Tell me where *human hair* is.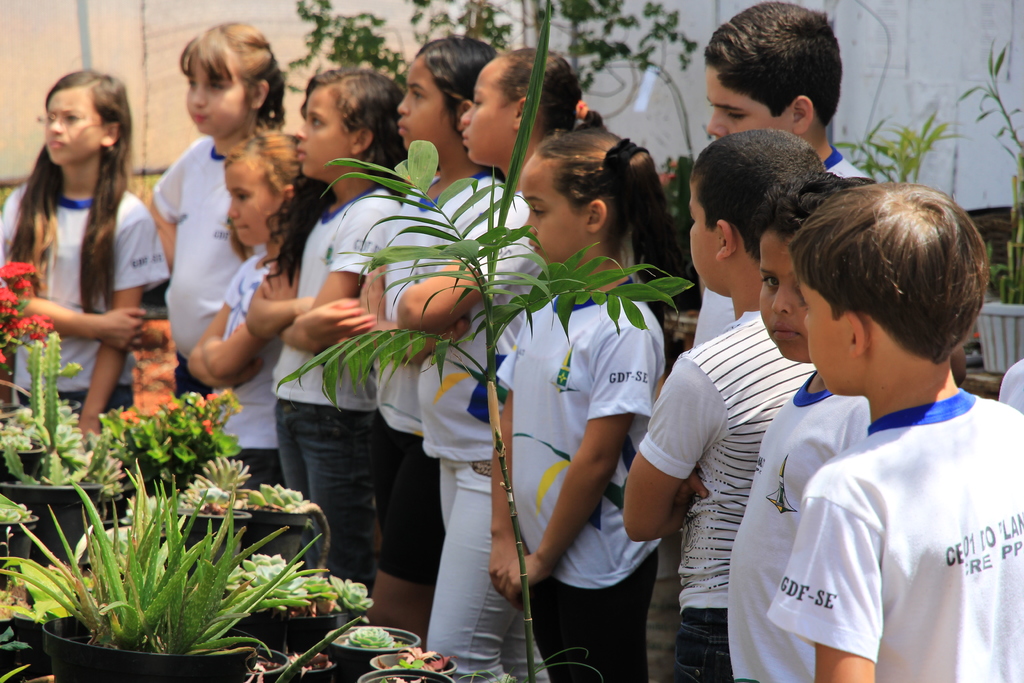
*human hair* is at [left=495, top=46, right=608, bottom=131].
